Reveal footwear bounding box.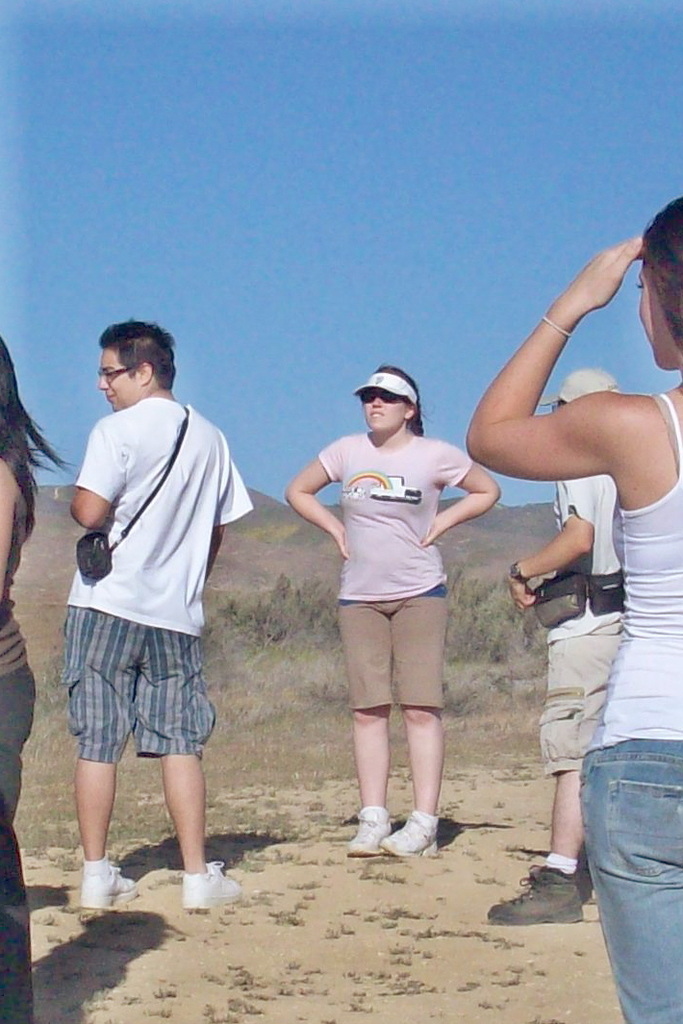
Revealed: 166, 860, 236, 915.
